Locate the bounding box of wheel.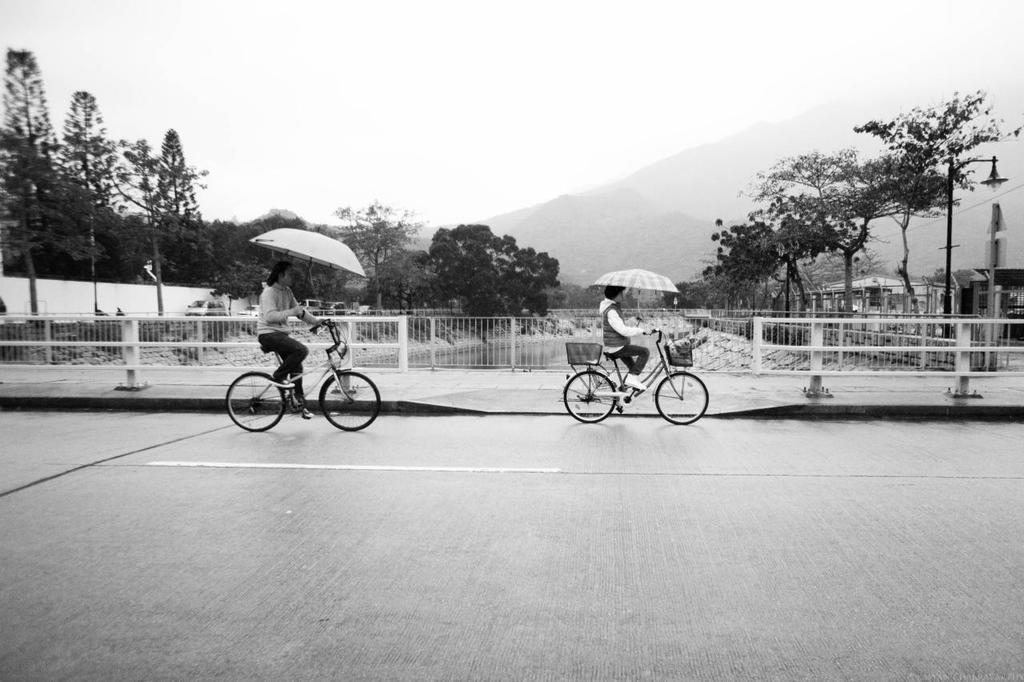
Bounding box: l=320, t=370, r=383, b=435.
